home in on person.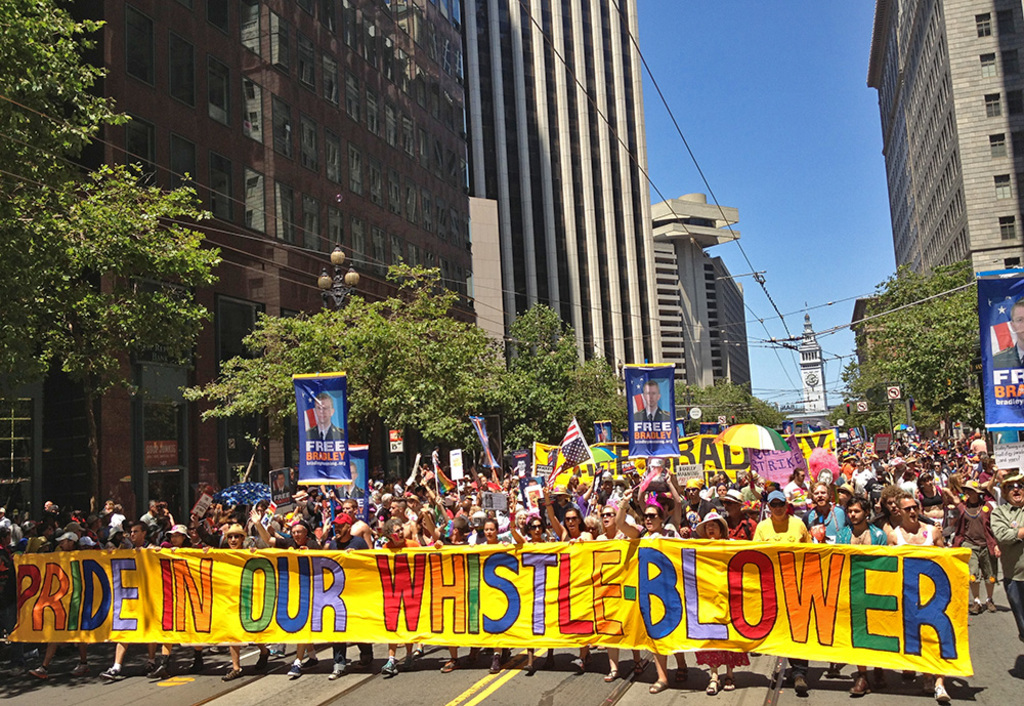
Homed in at box=[752, 487, 817, 694].
